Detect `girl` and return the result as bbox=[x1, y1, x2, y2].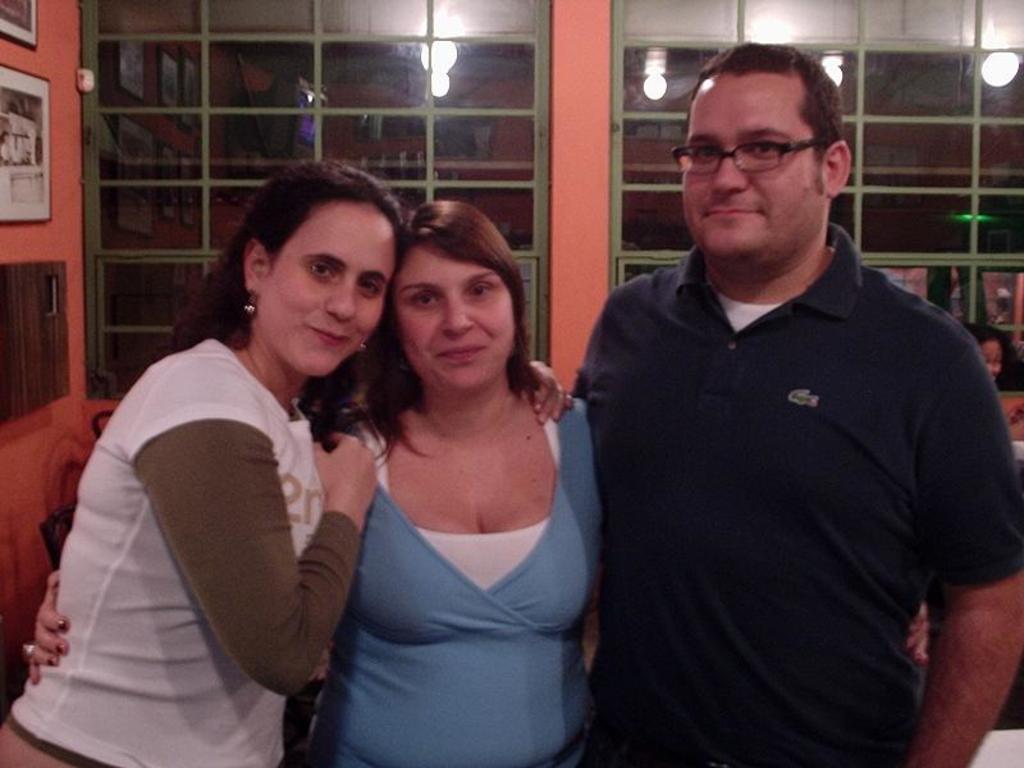
bbox=[0, 159, 573, 767].
